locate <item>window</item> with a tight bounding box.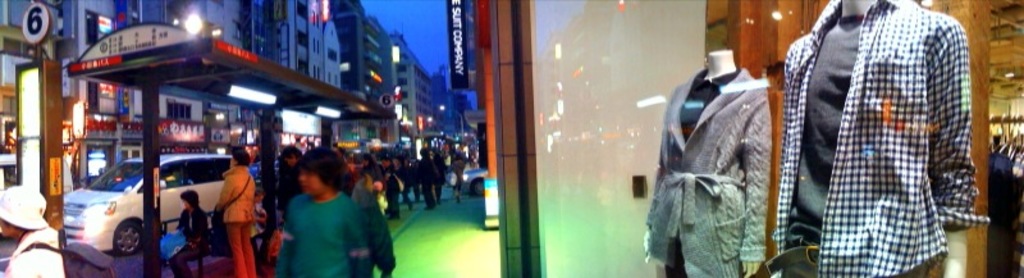
select_region(292, 1, 311, 23).
